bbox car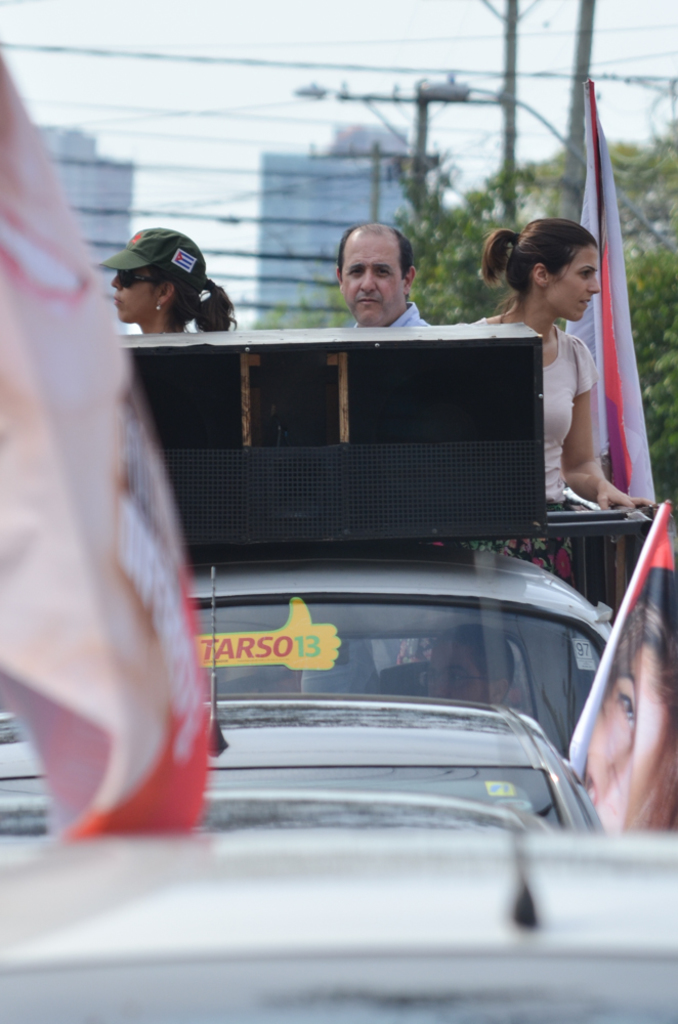
BBox(0, 541, 626, 775)
